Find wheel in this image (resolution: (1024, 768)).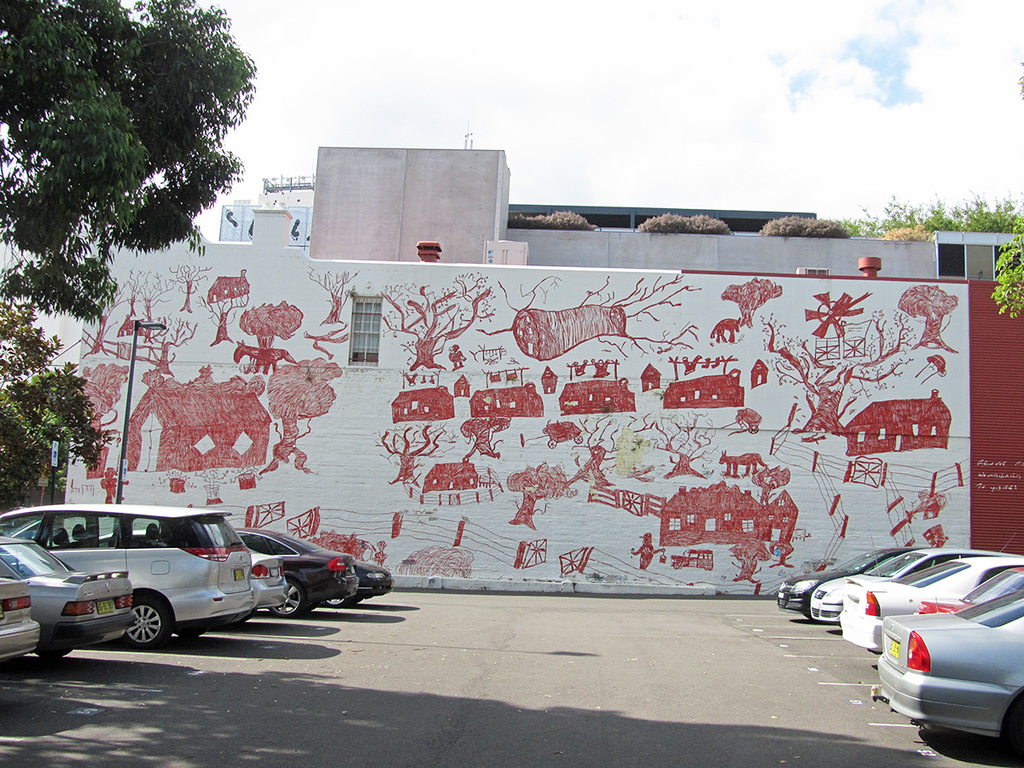
region(124, 589, 166, 648).
